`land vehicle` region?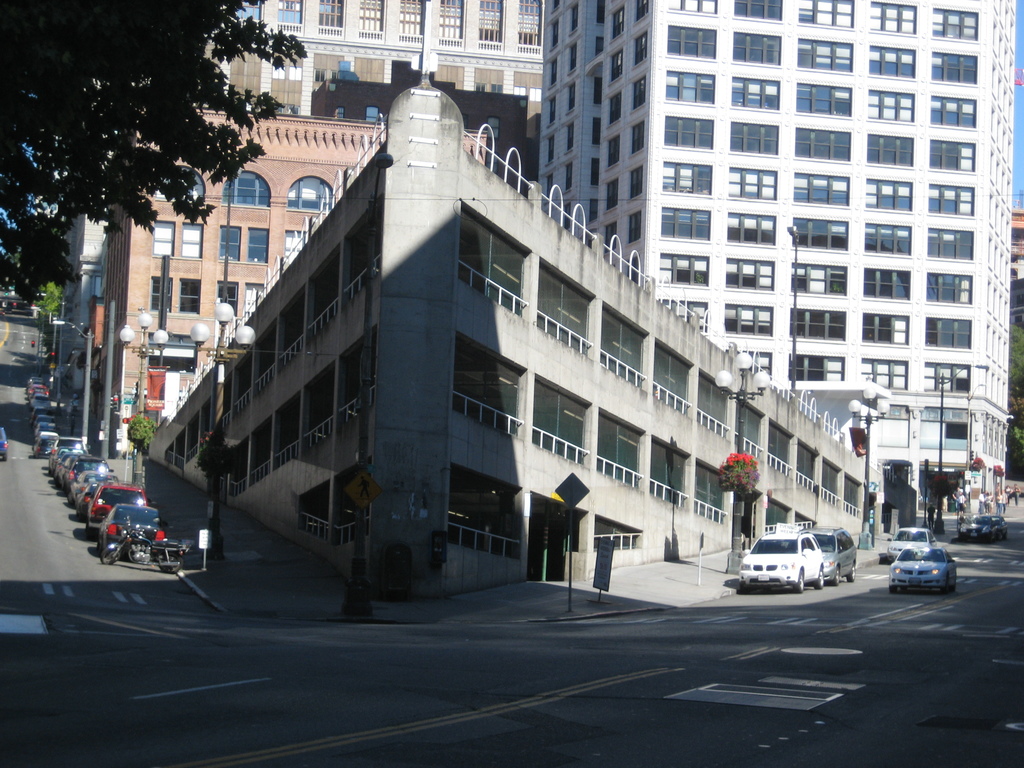
(x1=106, y1=503, x2=159, y2=545)
